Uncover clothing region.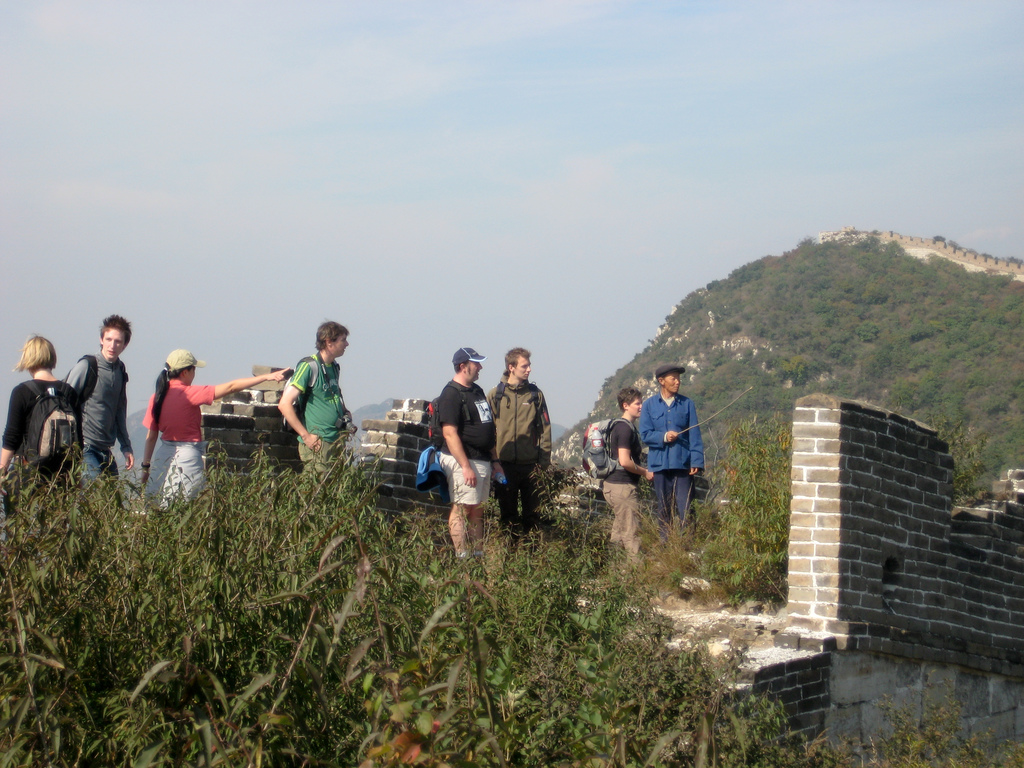
Uncovered: <box>138,370,212,513</box>.
